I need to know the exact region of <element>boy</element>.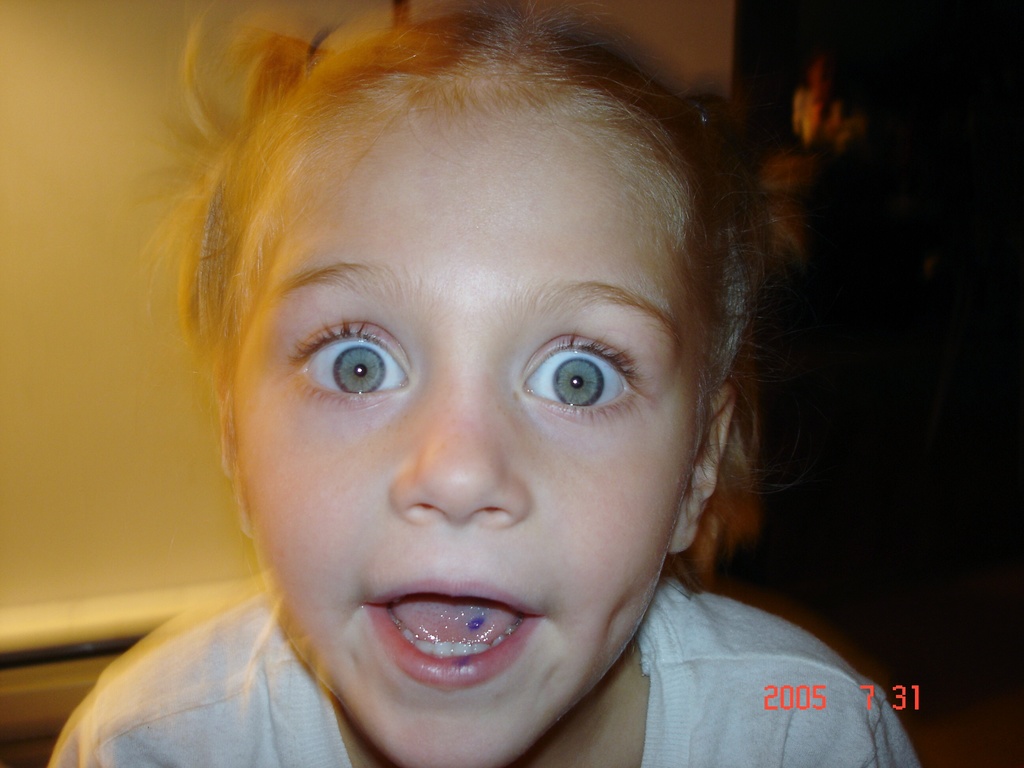
Region: 44 0 925 767.
